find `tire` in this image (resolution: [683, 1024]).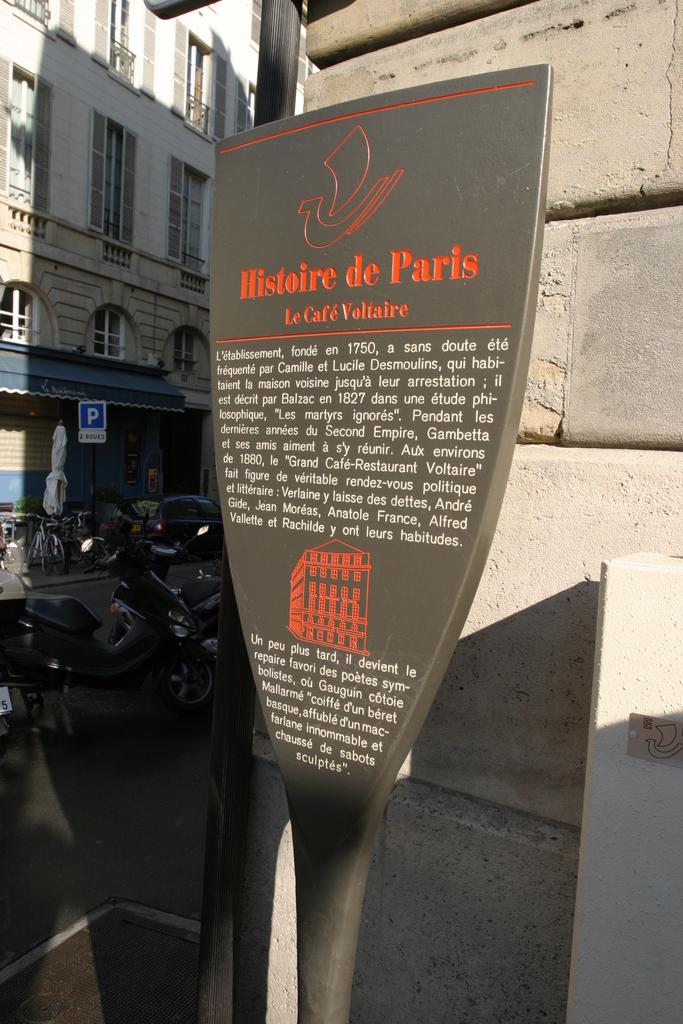
150/642/211/707.
